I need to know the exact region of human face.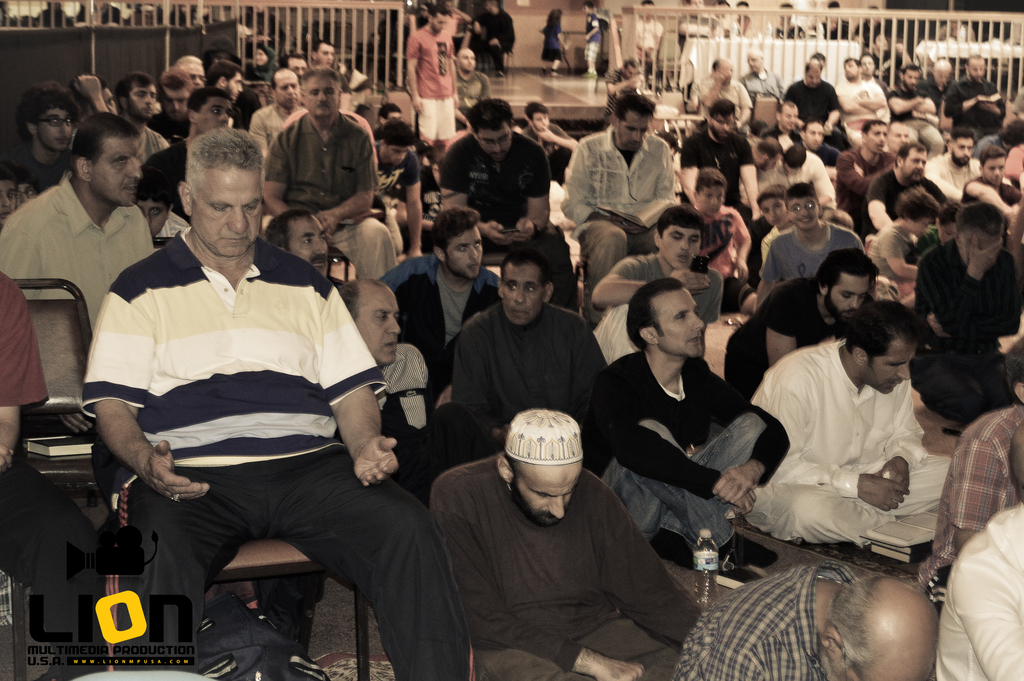
Region: 158/84/192/121.
